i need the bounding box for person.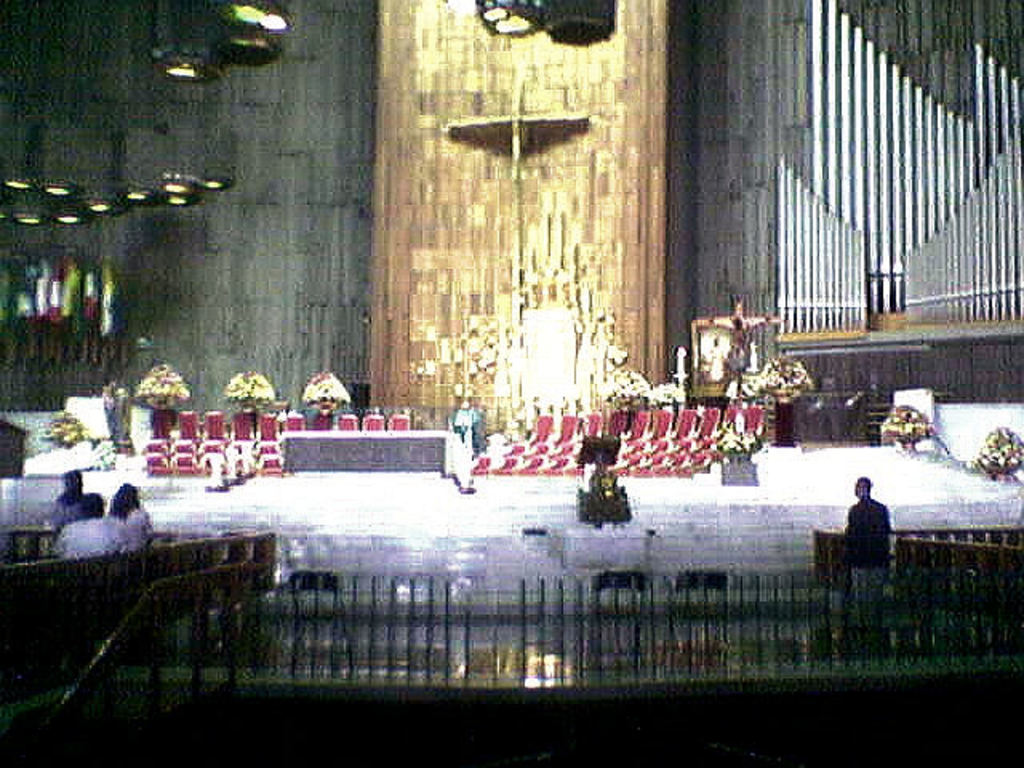
Here it is: [48, 490, 118, 560].
